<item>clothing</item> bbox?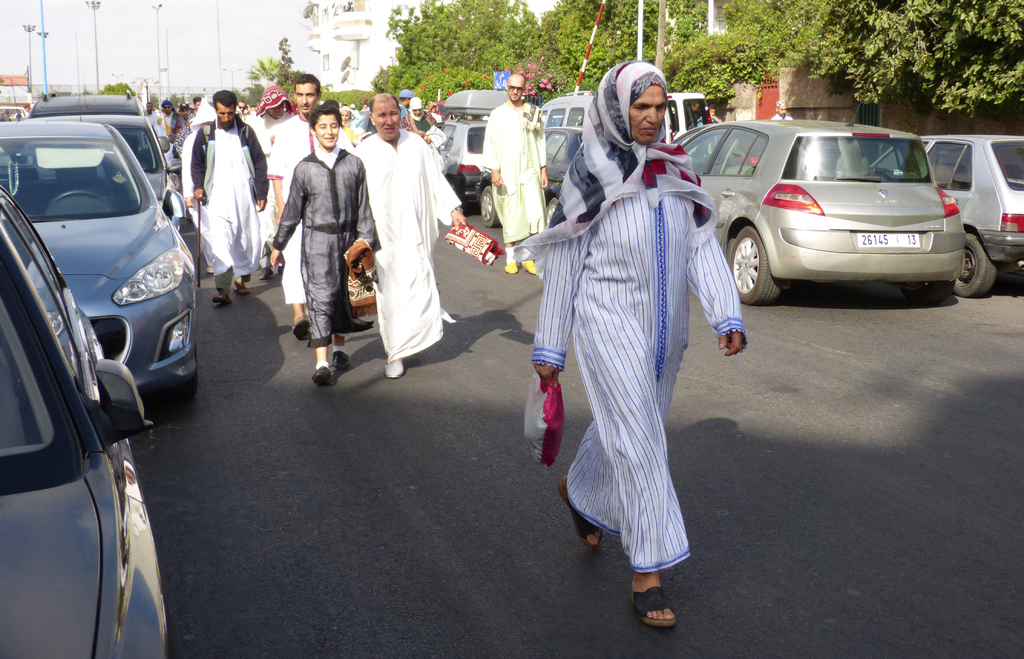
(left=186, top=117, right=285, bottom=283)
